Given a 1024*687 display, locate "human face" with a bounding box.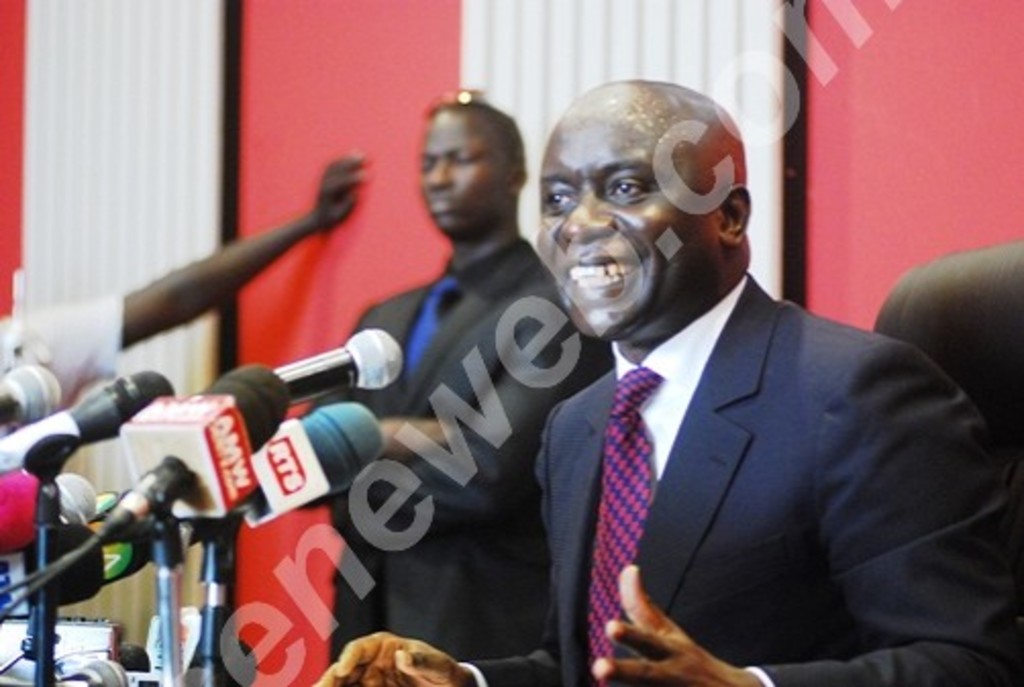
Located: (x1=539, y1=94, x2=714, y2=338).
